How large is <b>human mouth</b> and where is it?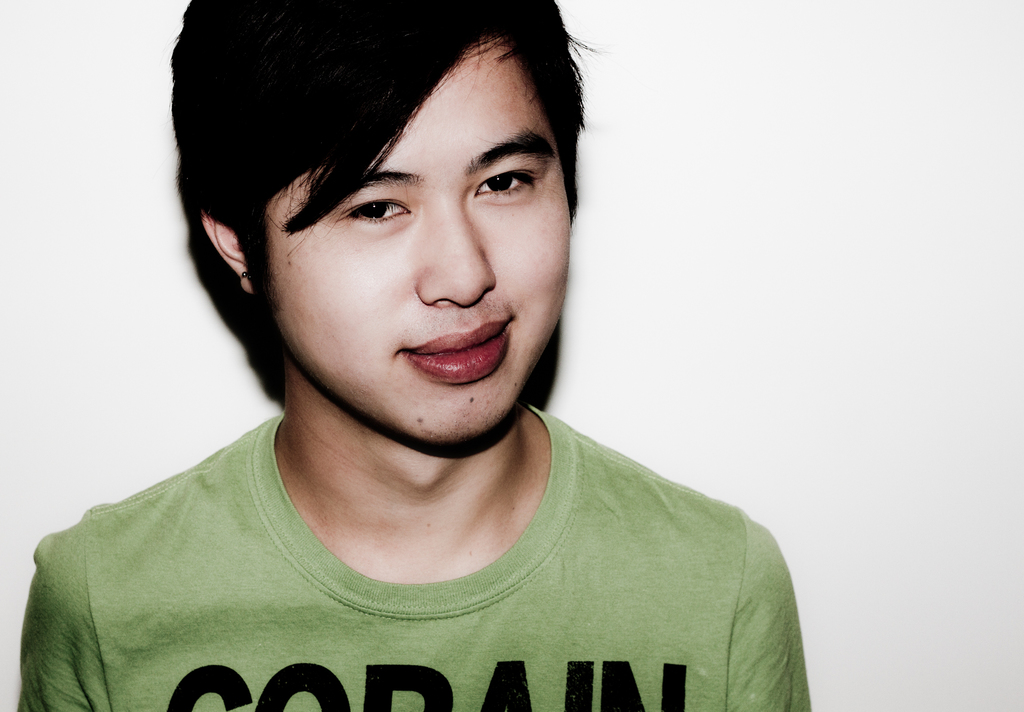
Bounding box: BBox(396, 312, 524, 394).
